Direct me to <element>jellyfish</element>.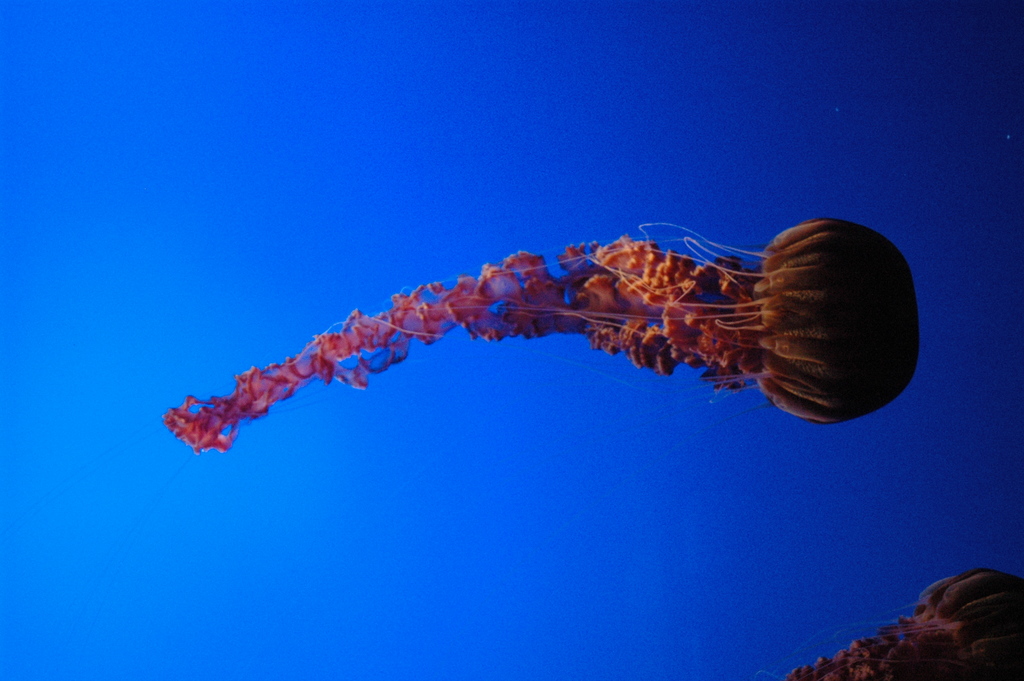
Direction: box(1, 210, 923, 680).
